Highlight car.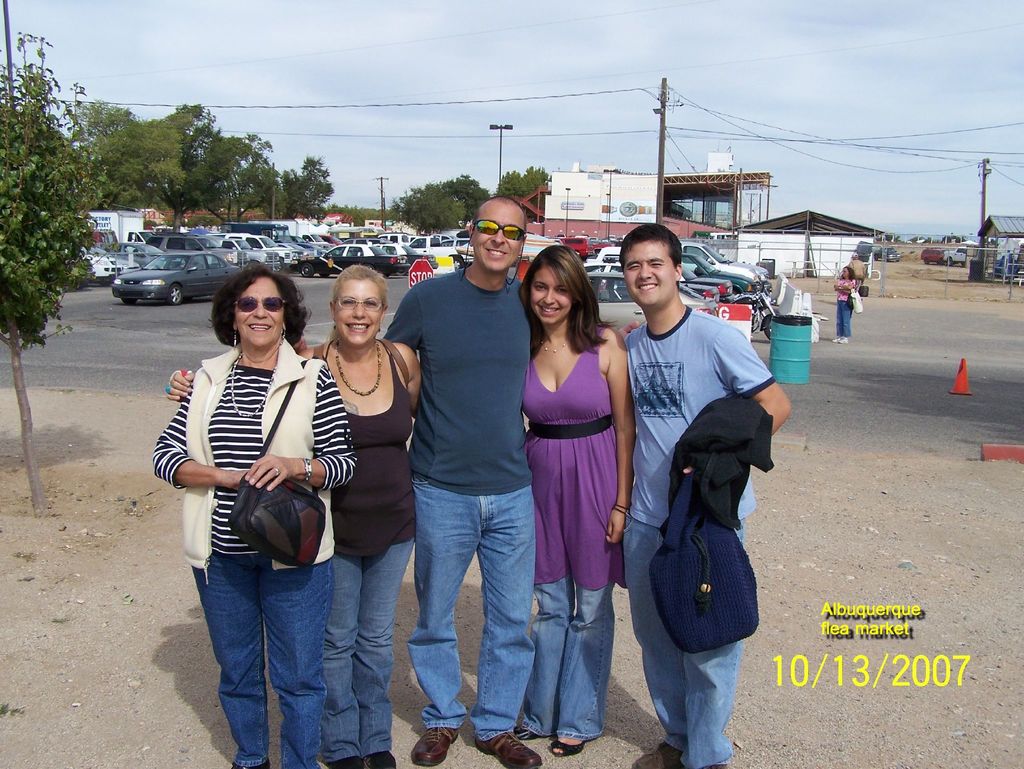
Highlighted region: box(920, 247, 946, 266).
